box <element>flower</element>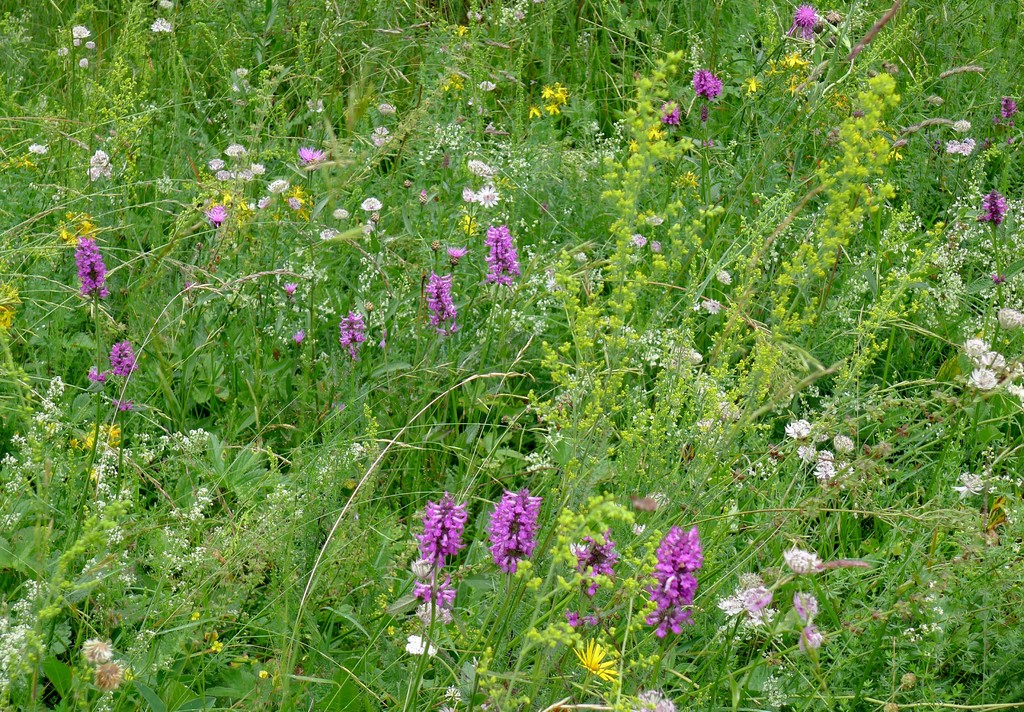
<box>954,118,971,131</box>
